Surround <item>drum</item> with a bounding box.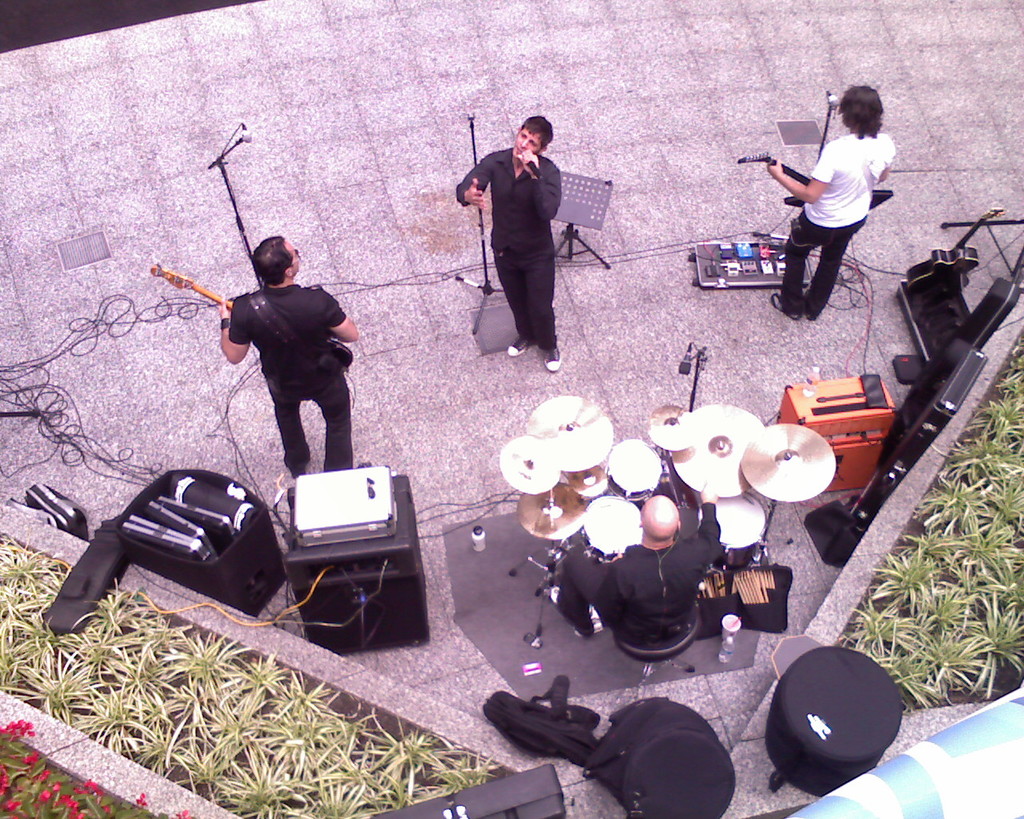
<box>583,494,642,563</box>.
